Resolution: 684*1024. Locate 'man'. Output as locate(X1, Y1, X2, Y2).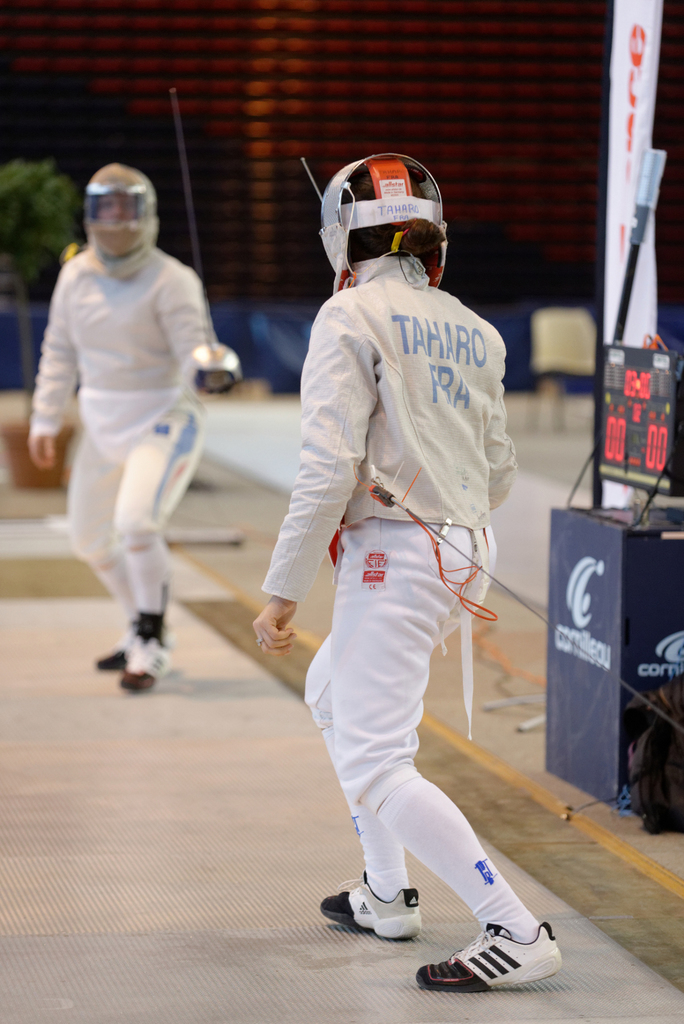
locate(28, 147, 242, 698).
